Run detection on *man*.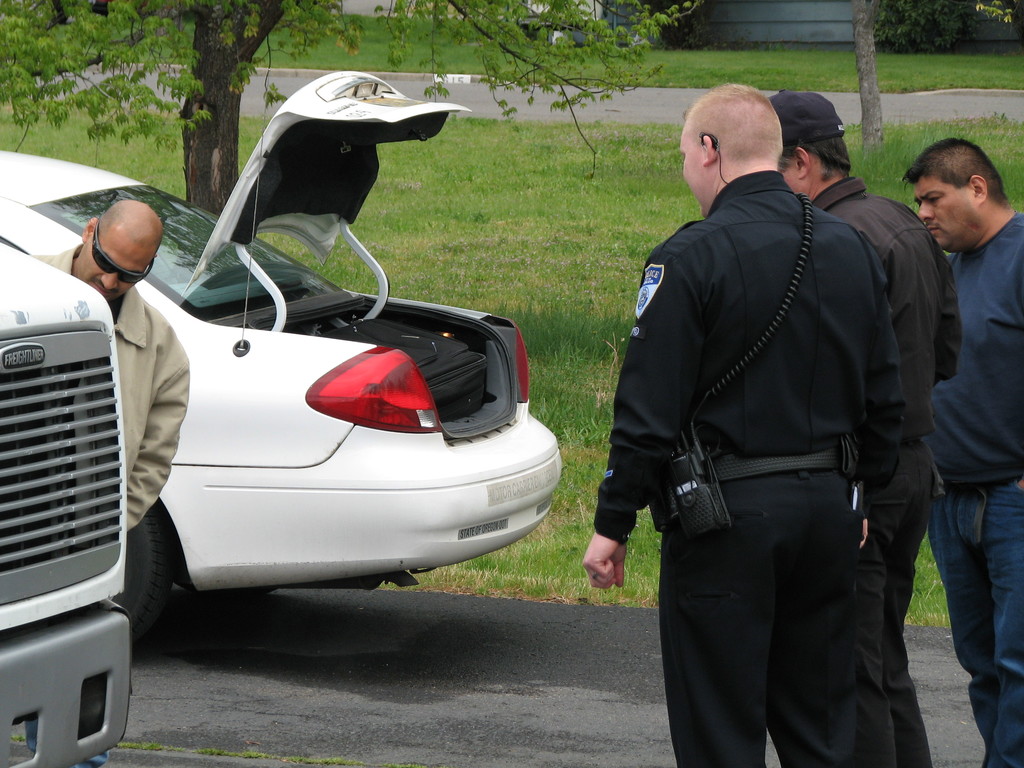
Result: select_region(769, 85, 961, 767).
